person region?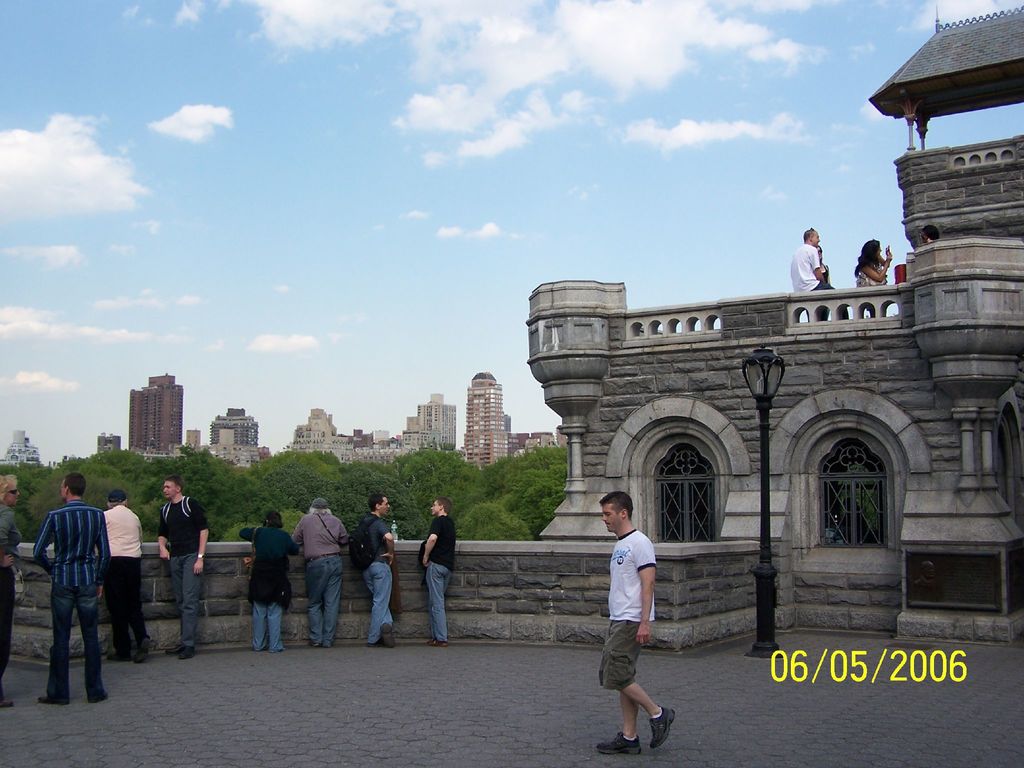
box(31, 472, 113, 707)
